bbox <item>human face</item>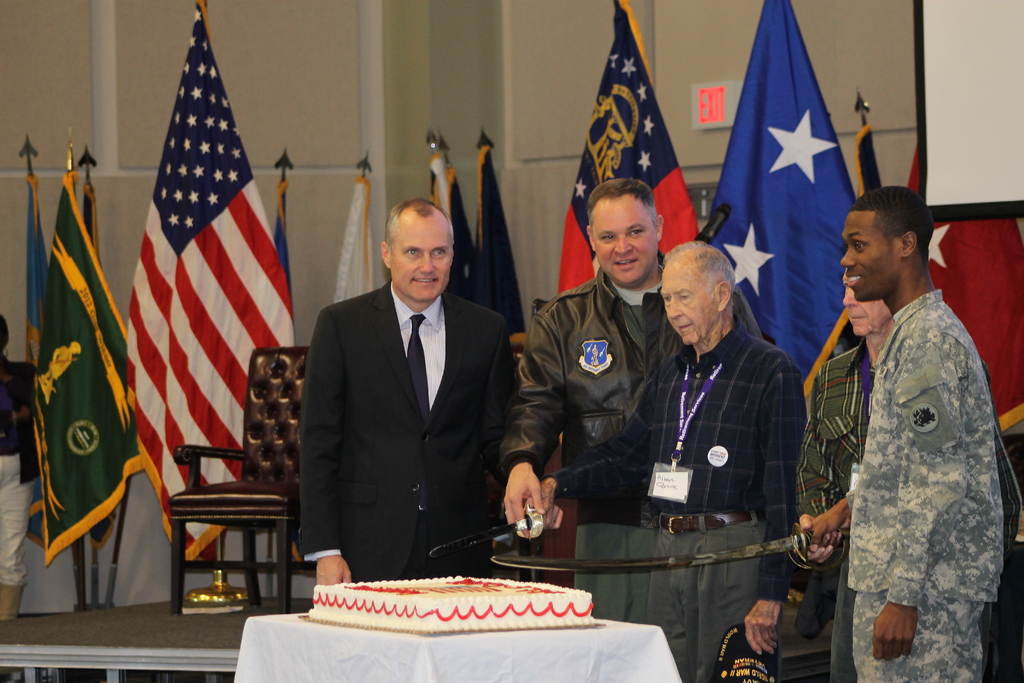
pyautogui.locateOnScreen(842, 288, 890, 336)
